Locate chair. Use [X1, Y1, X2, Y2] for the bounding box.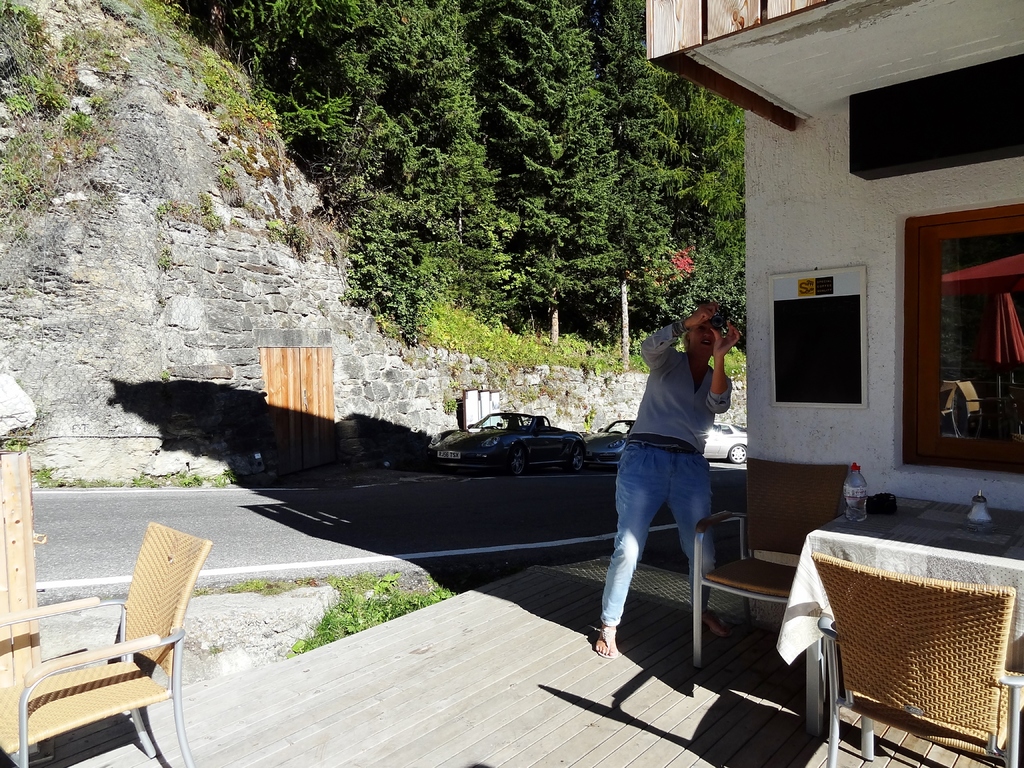
[692, 454, 847, 726].
